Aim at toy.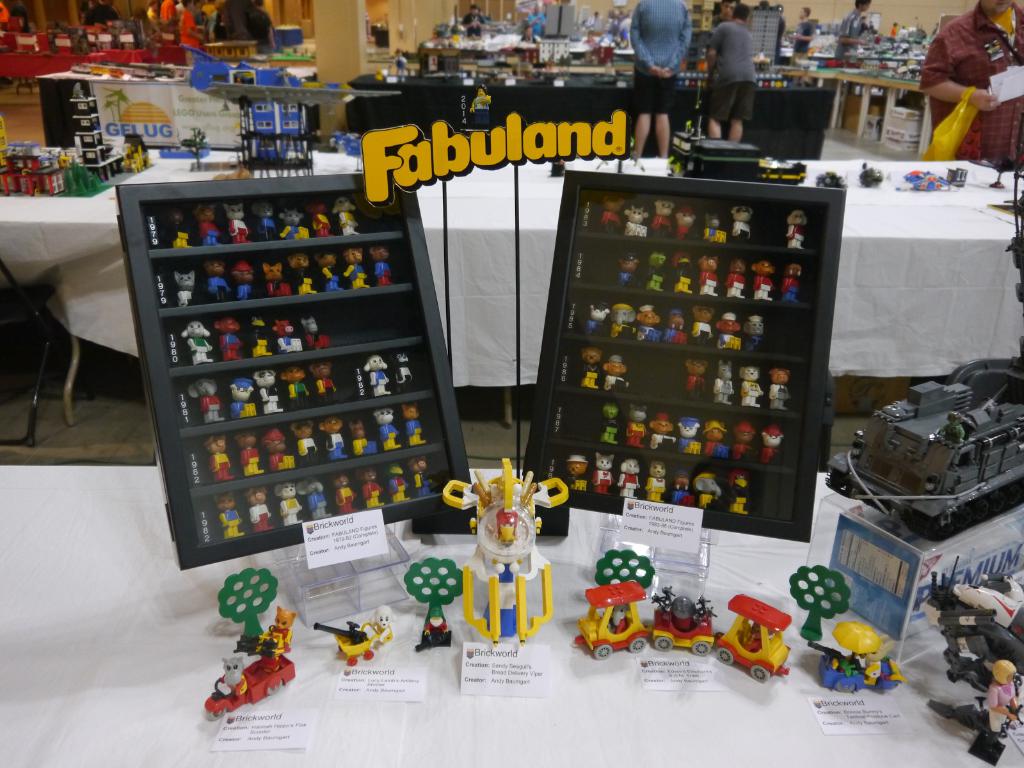
Aimed at <bbox>410, 456, 435, 498</bbox>.
